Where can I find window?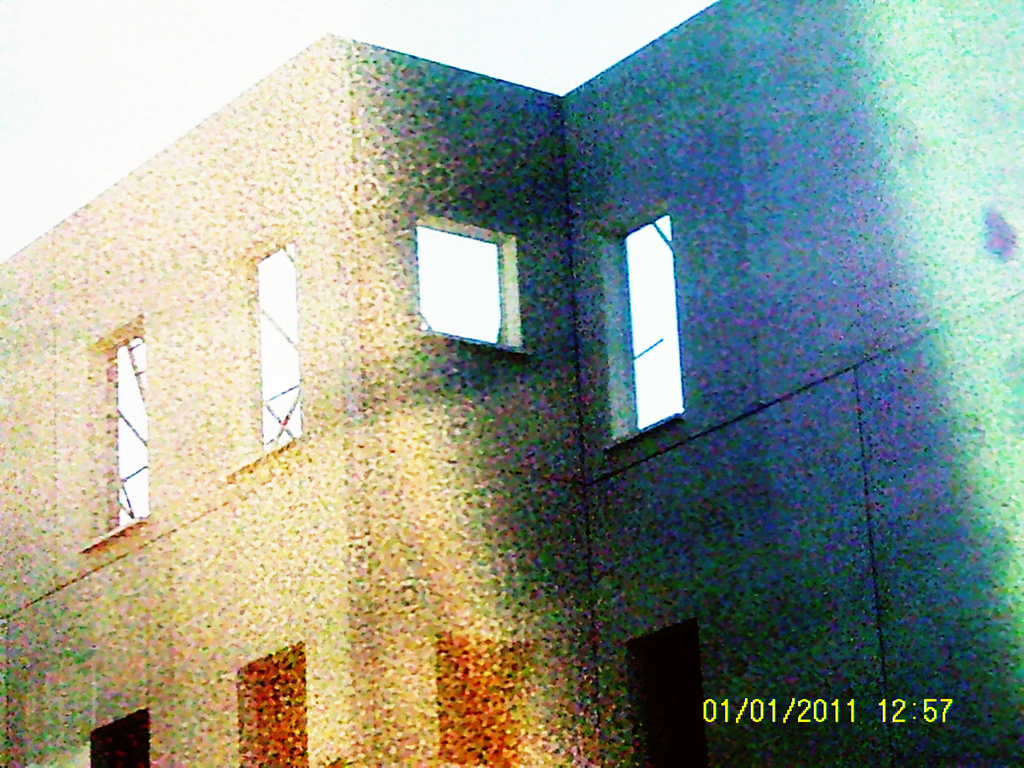
You can find it at x1=420, y1=205, x2=521, y2=352.
